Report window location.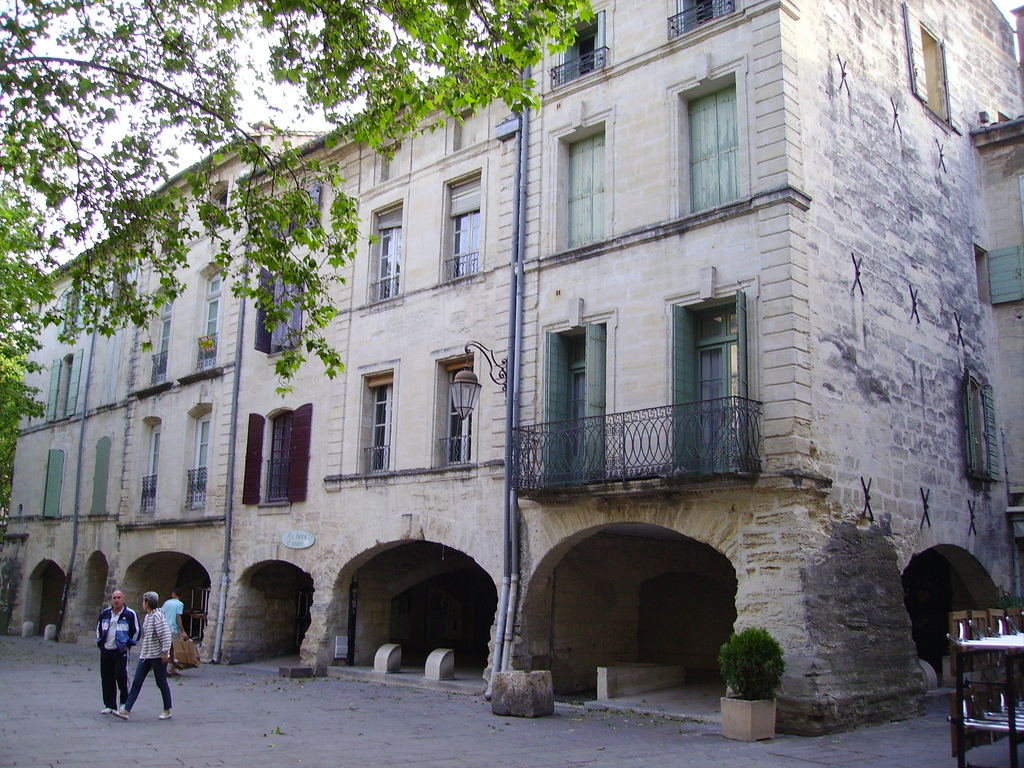
Report: 691, 275, 746, 428.
